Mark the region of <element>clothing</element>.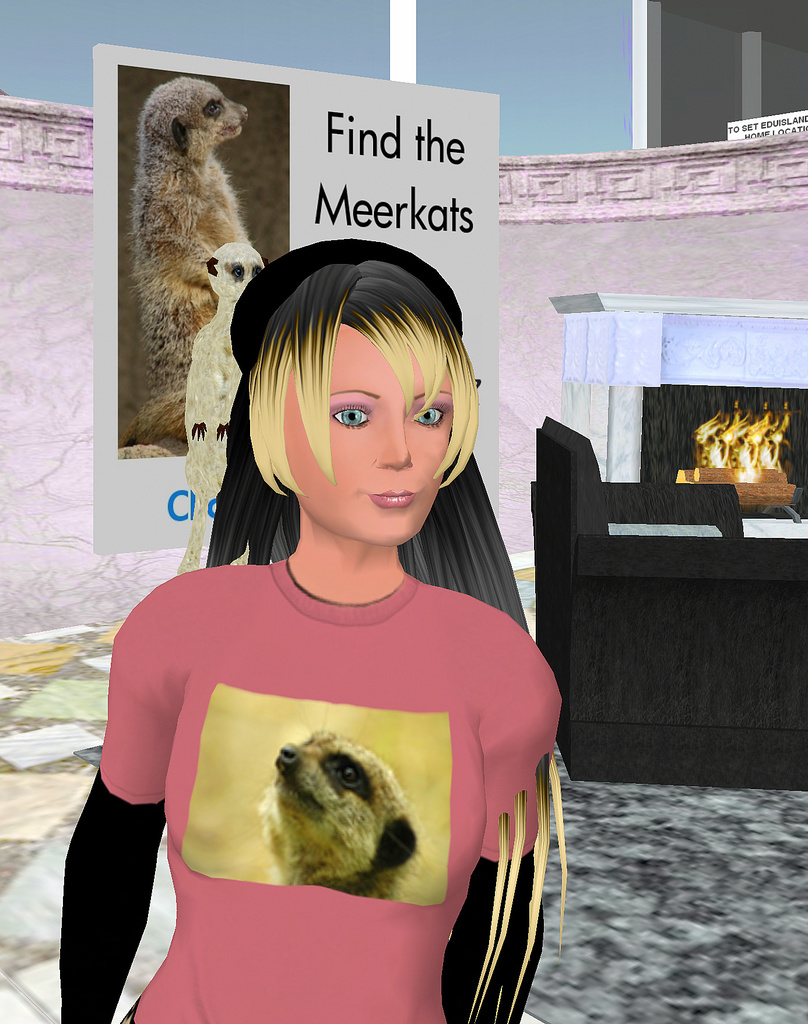
Region: pyautogui.locateOnScreen(107, 484, 553, 964).
